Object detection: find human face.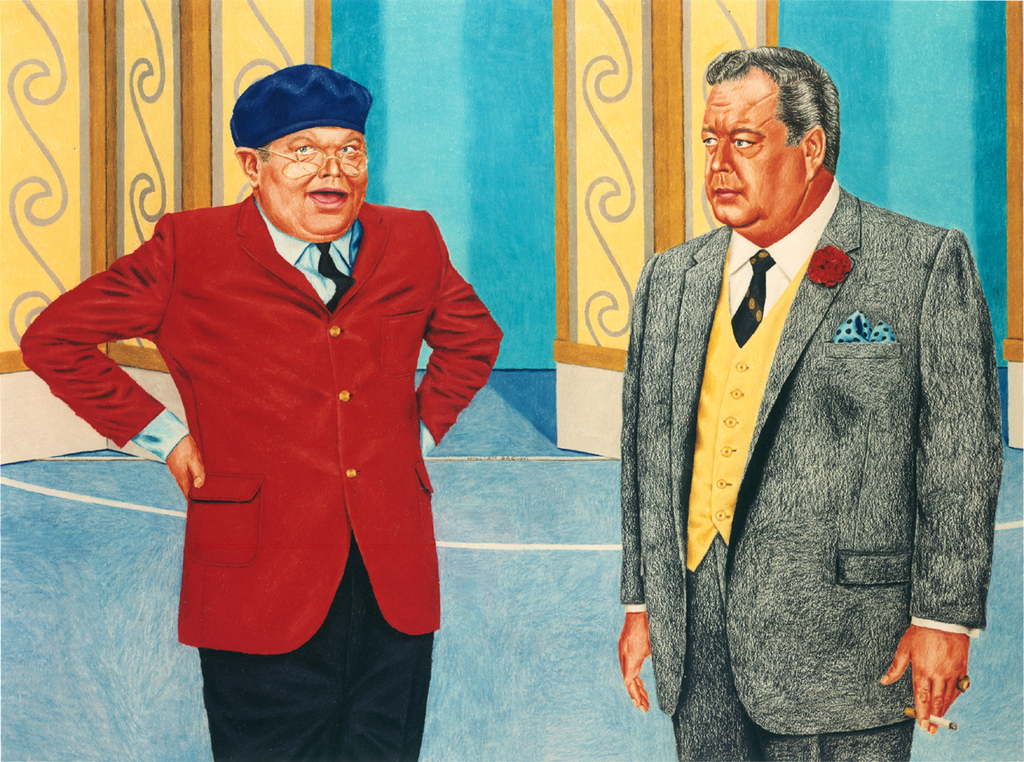
701:79:804:224.
